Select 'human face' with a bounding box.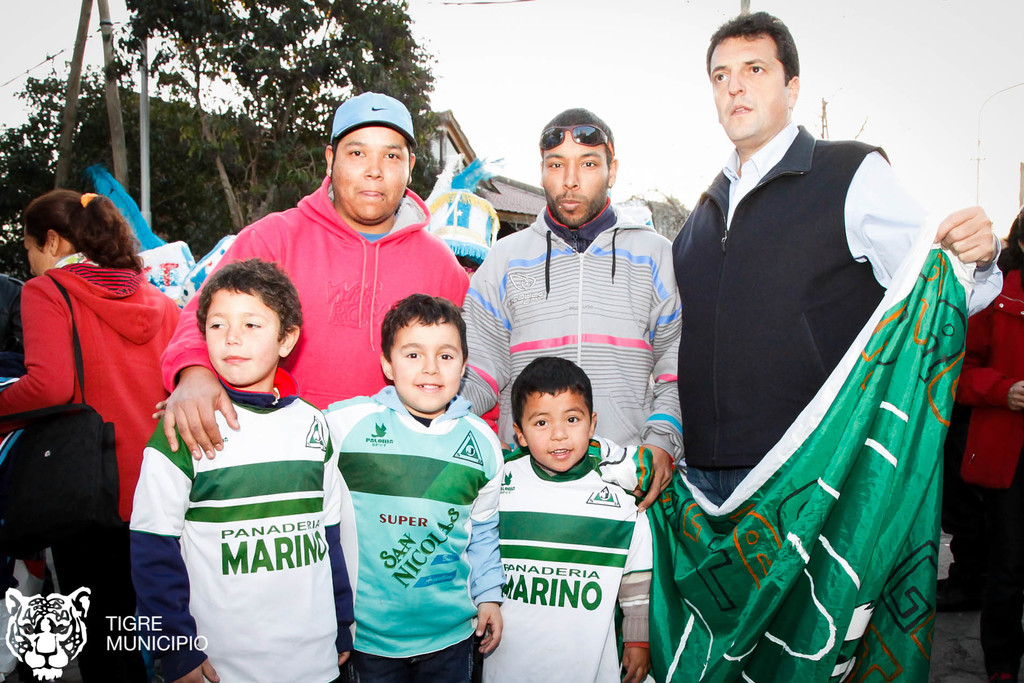
bbox=(518, 388, 589, 467).
